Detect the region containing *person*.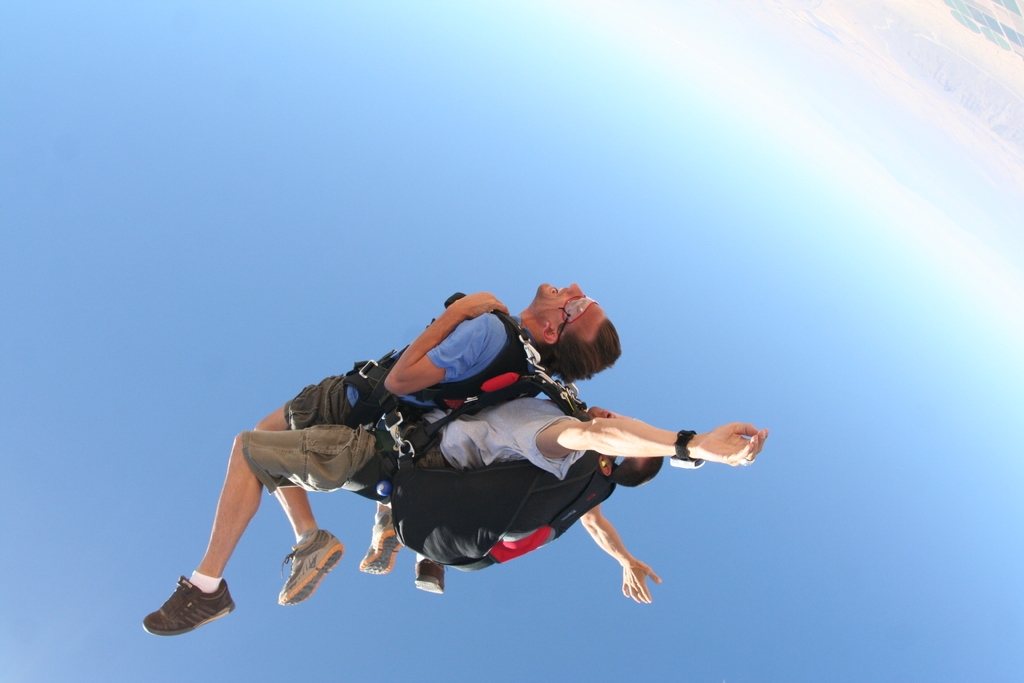
(253, 281, 625, 604).
